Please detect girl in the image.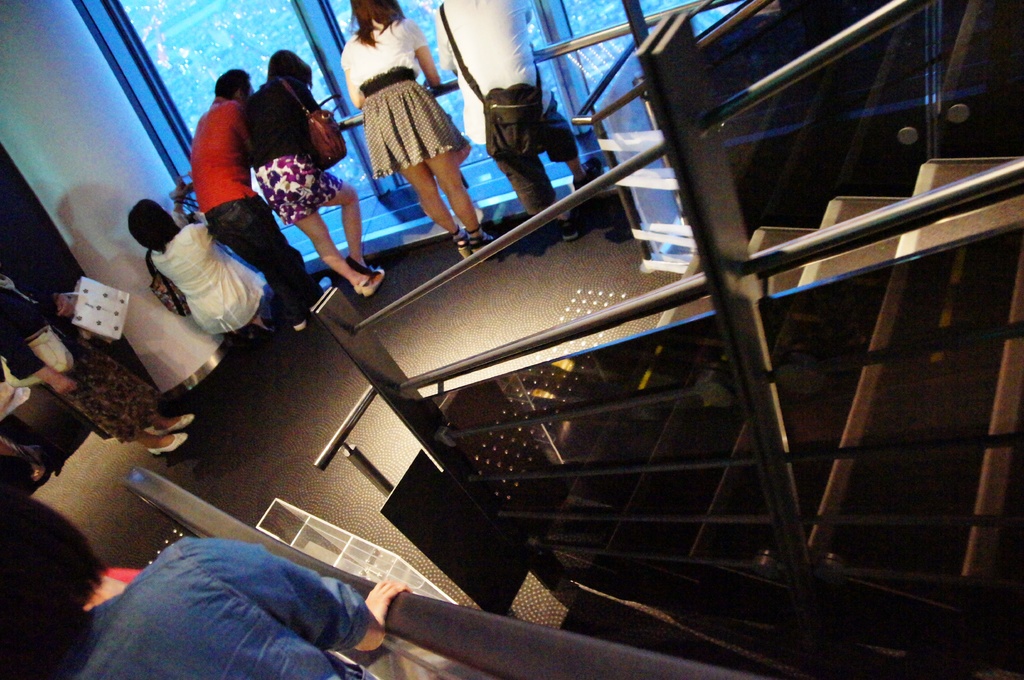
<box>0,260,198,459</box>.
